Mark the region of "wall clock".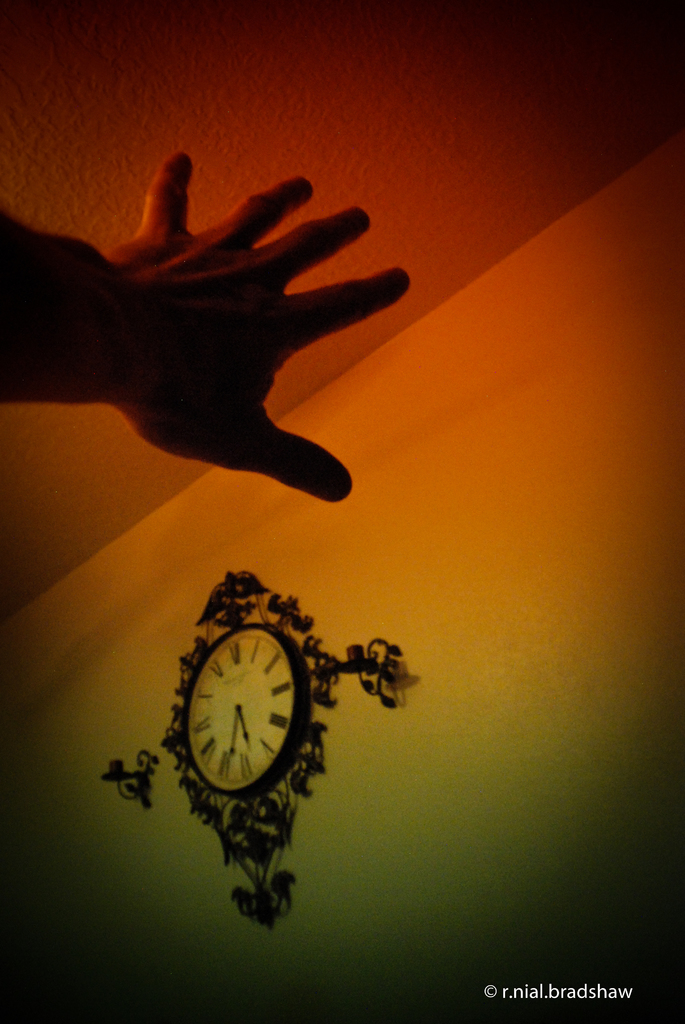
Region: crop(157, 567, 347, 926).
